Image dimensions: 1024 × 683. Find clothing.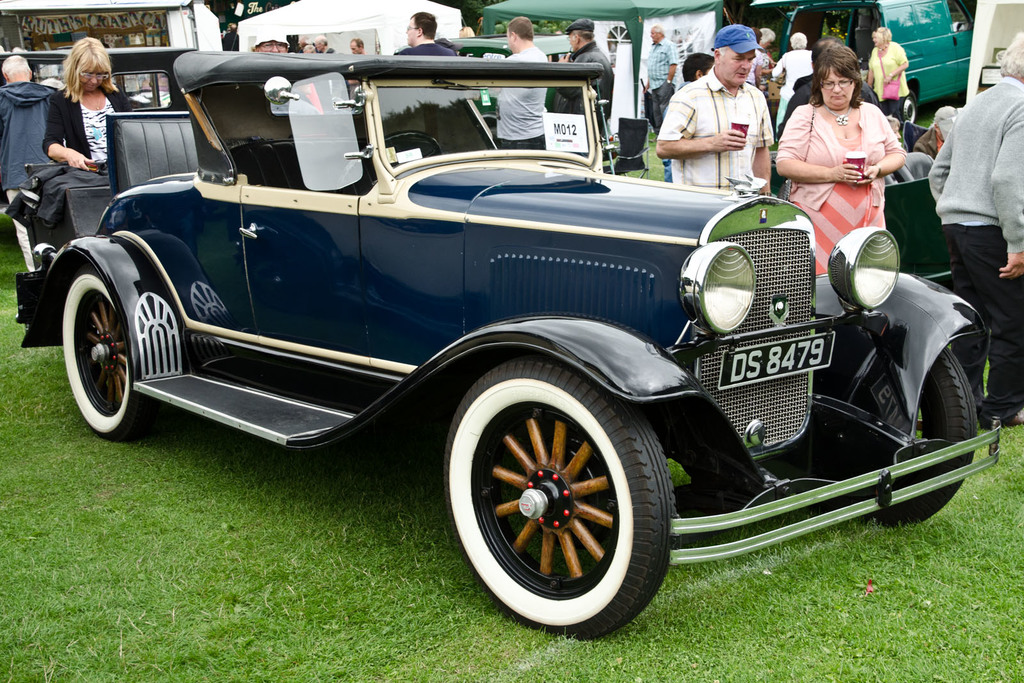
(left=773, top=100, right=906, bottom=275).
